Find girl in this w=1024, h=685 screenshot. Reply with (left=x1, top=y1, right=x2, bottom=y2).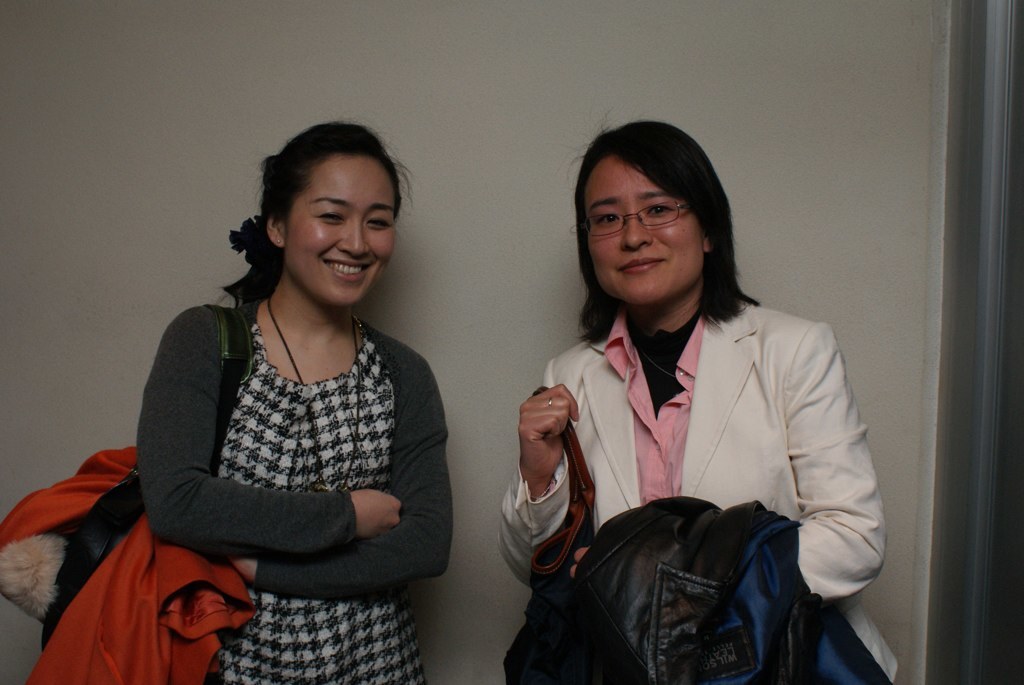
(left=133, top=121, right=452, bottom=684).
